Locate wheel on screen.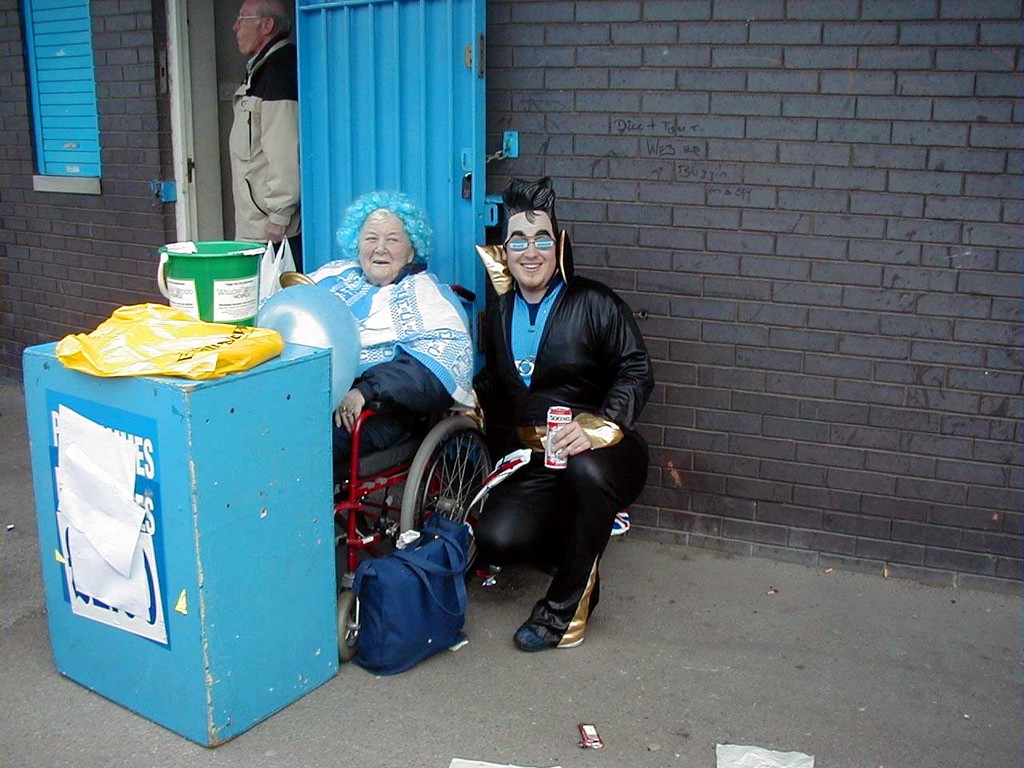
On screen at <region>330, 586, 359, 660</region>.
